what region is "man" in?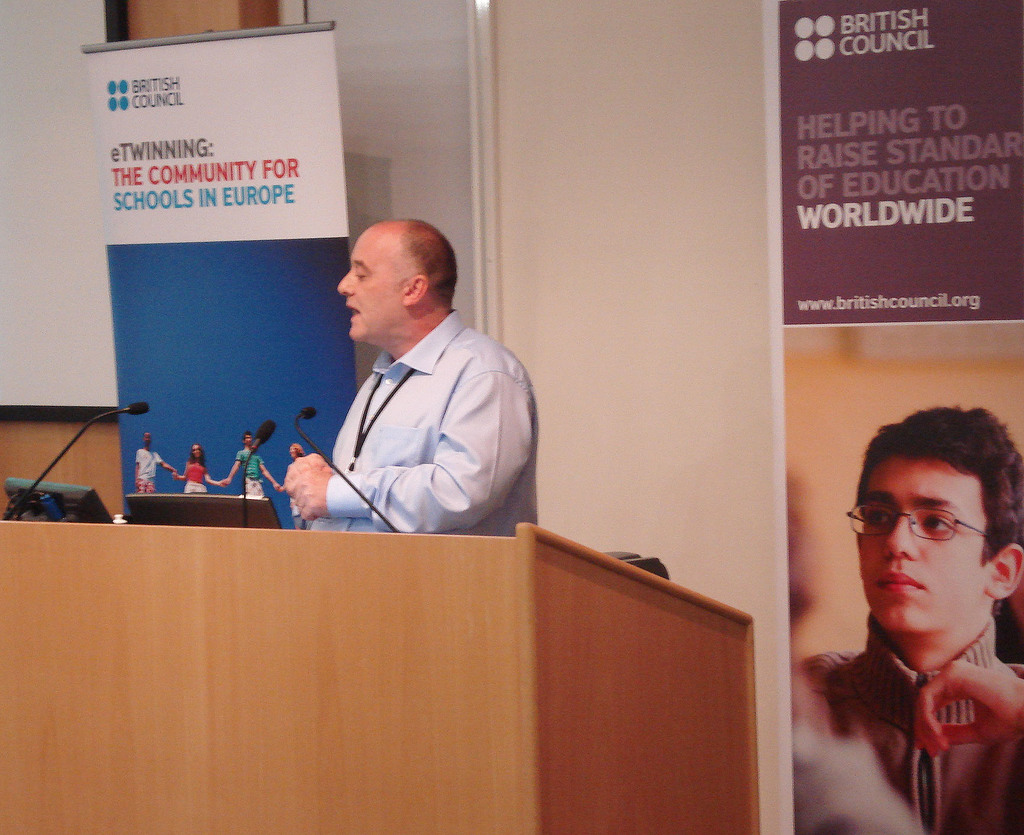
BBox(134, 429, 168, 494).
